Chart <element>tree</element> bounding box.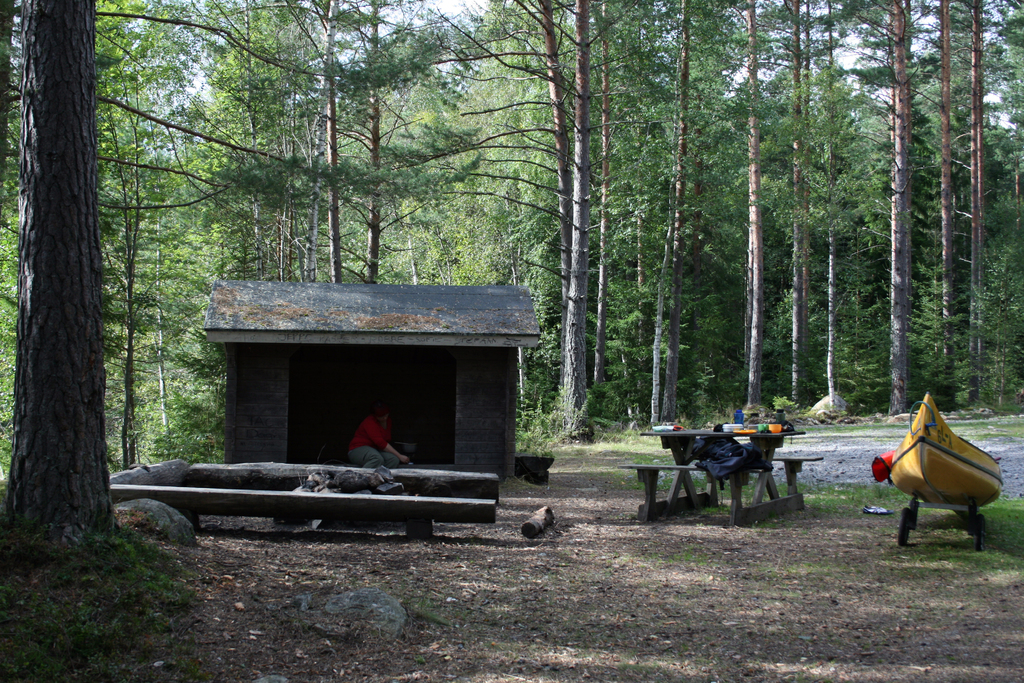
Charted: box(23, 47, 259, 547).
